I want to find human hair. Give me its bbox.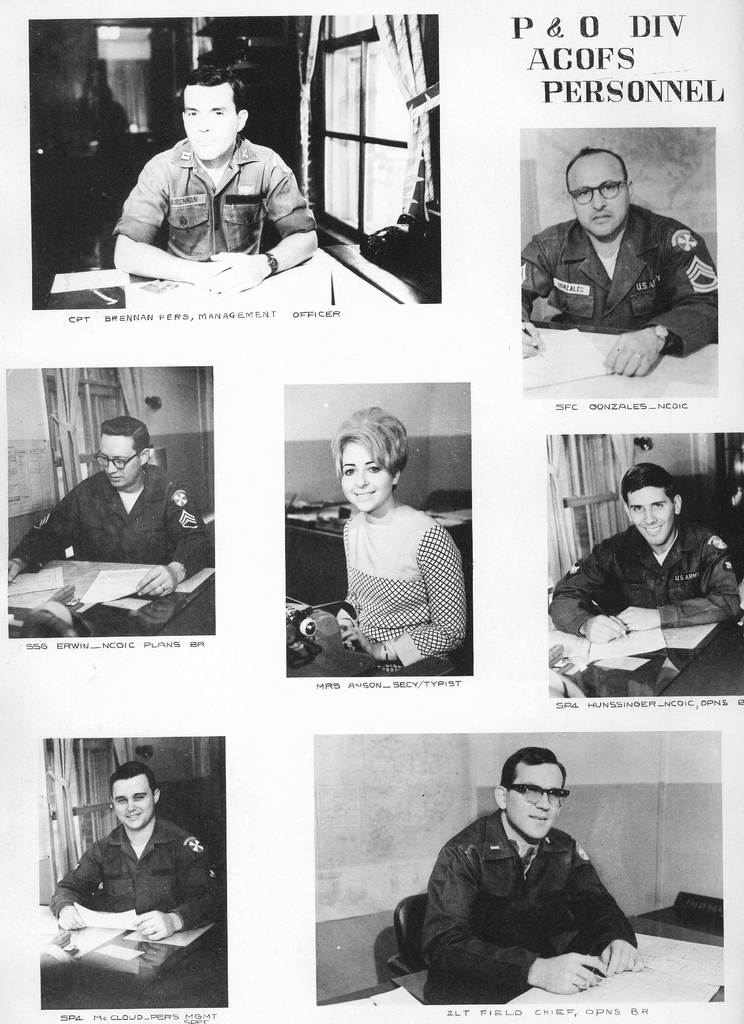
x1=496 y1=740 x2=569 y2=792.
